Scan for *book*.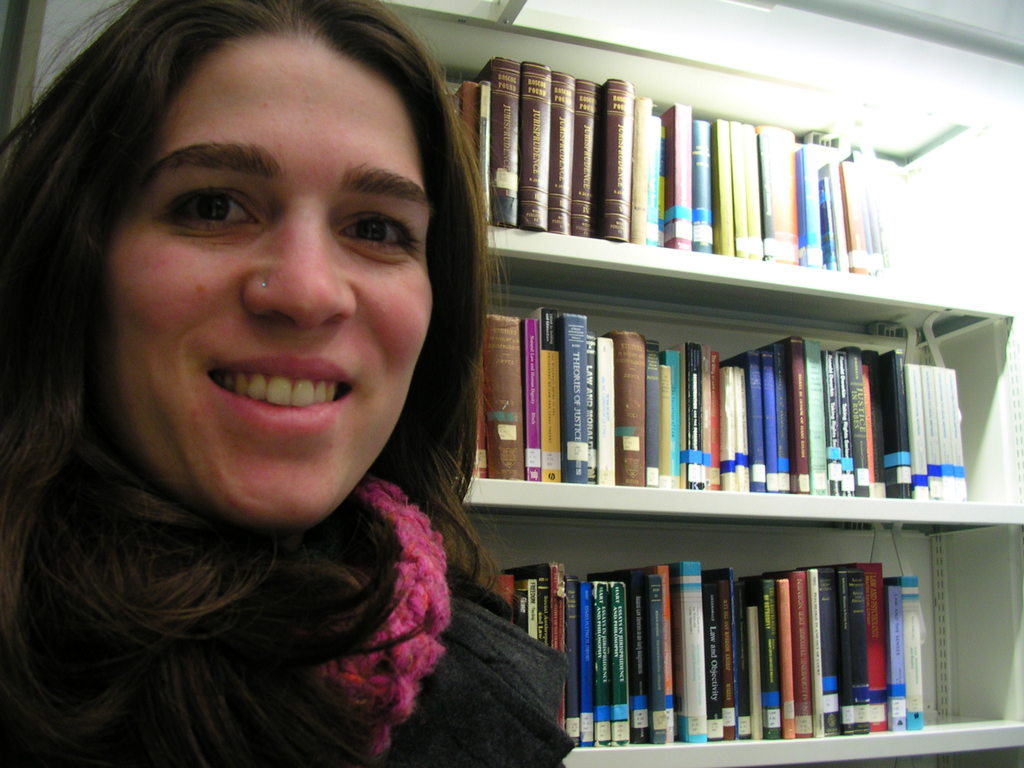
Scan result: 721/366/739/490.
